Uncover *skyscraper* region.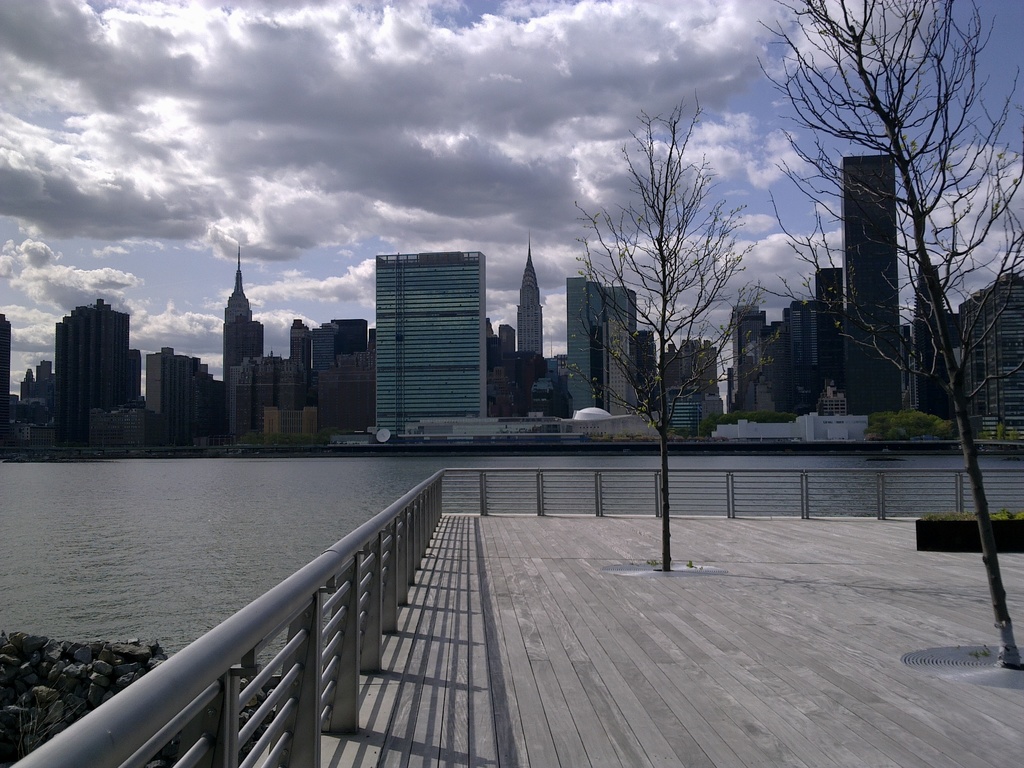
Uncovered: pyautogui.locateOnScreen(0, 310, 12, 396).
